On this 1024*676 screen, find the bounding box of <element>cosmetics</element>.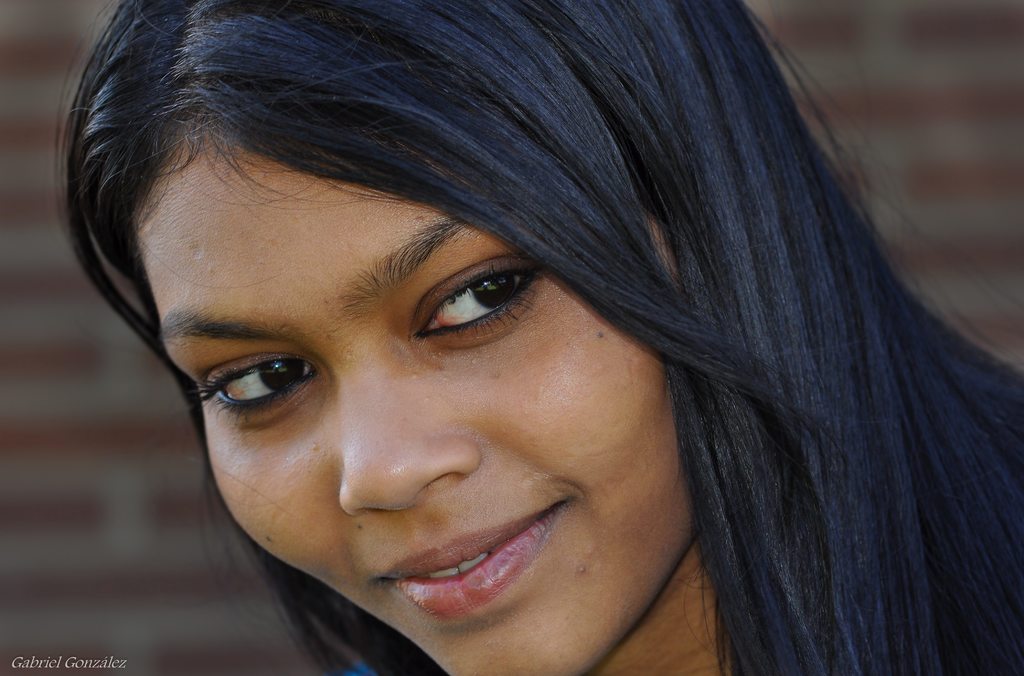
Bounding box: [372,508,569,640].
